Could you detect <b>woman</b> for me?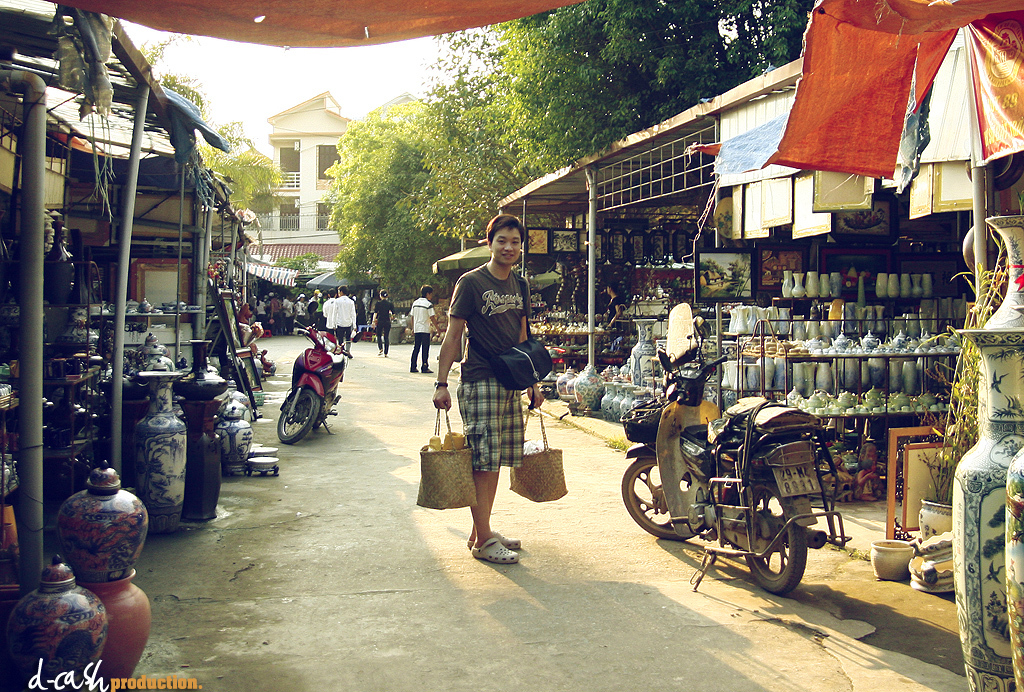
Detection result: Rect(429, 206, 558, 565).
